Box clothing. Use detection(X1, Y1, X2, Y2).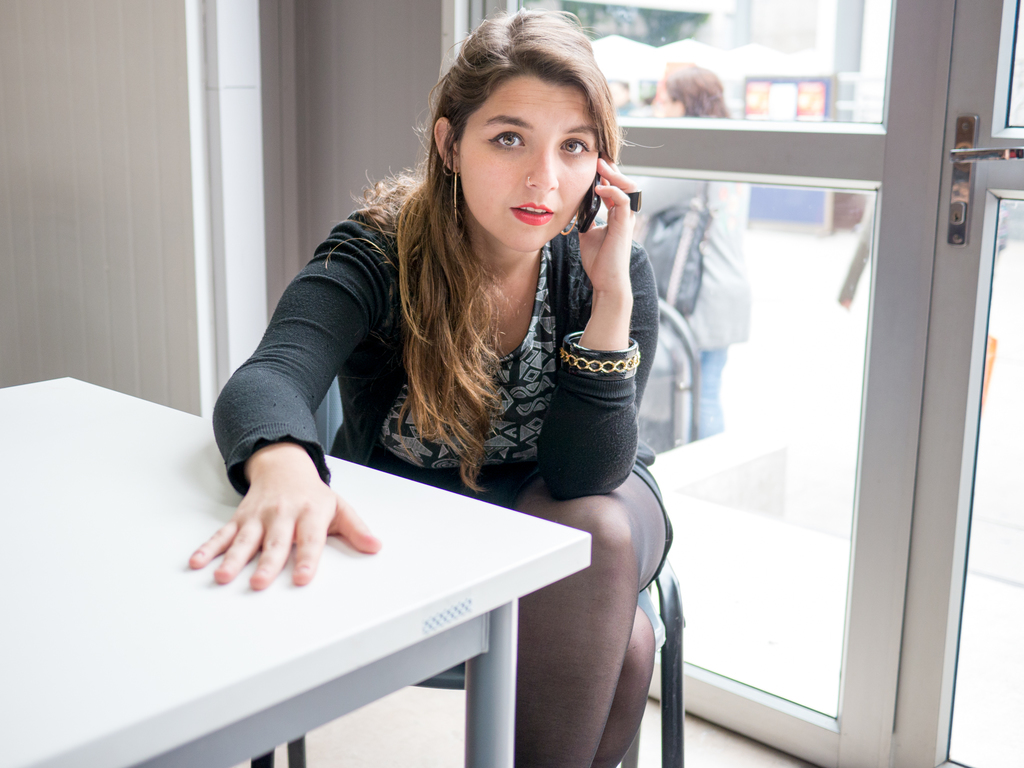
detection(214, 157, 687, 762).
